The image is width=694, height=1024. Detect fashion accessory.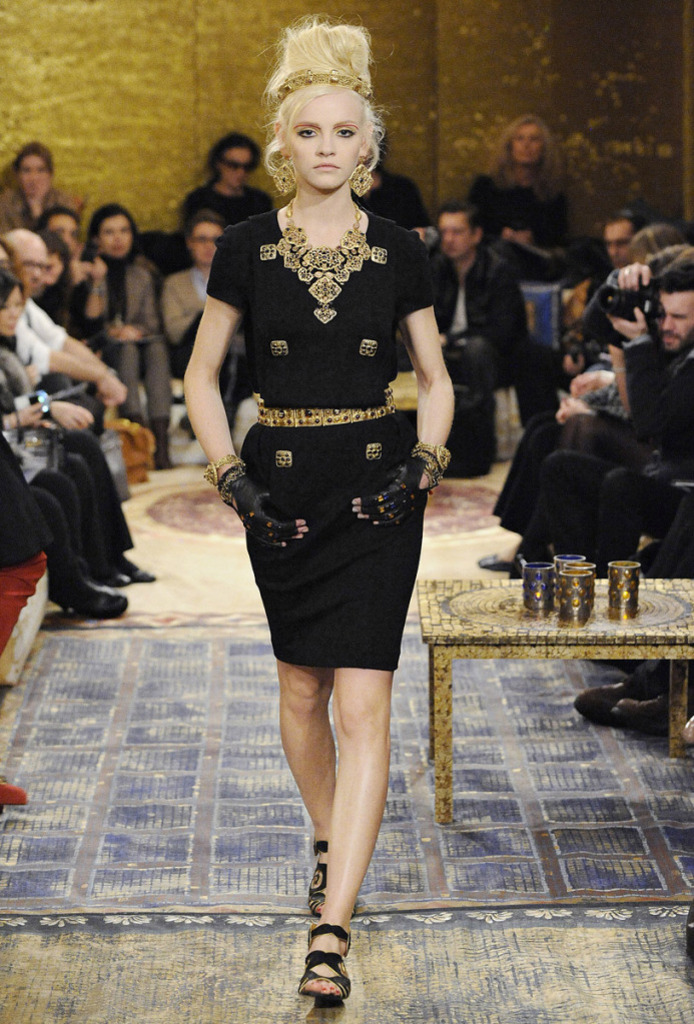
Detection: locate(477, 554, 510, 570).
